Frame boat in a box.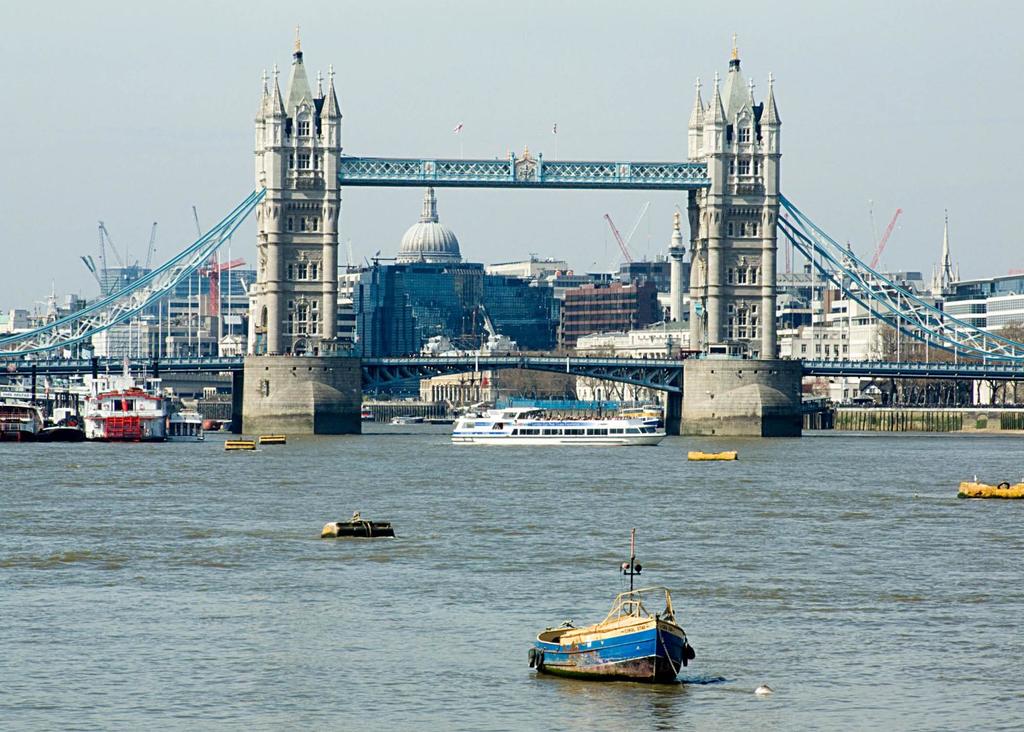
Rect(164, 408, 204, 444).
